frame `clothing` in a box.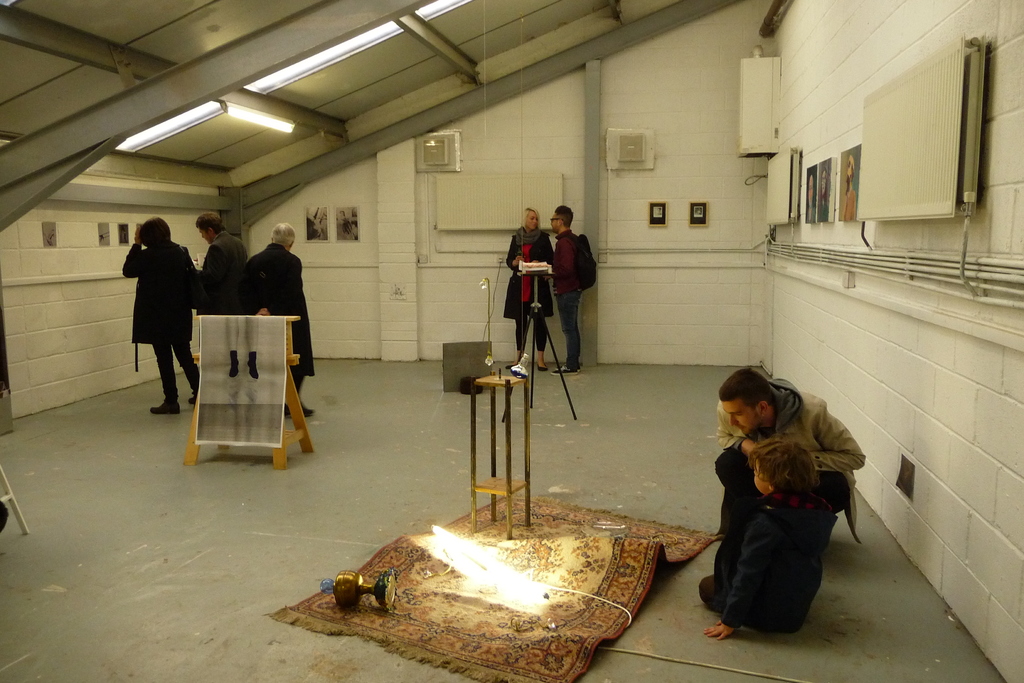
bbox=(553, 229, 589, 369).
